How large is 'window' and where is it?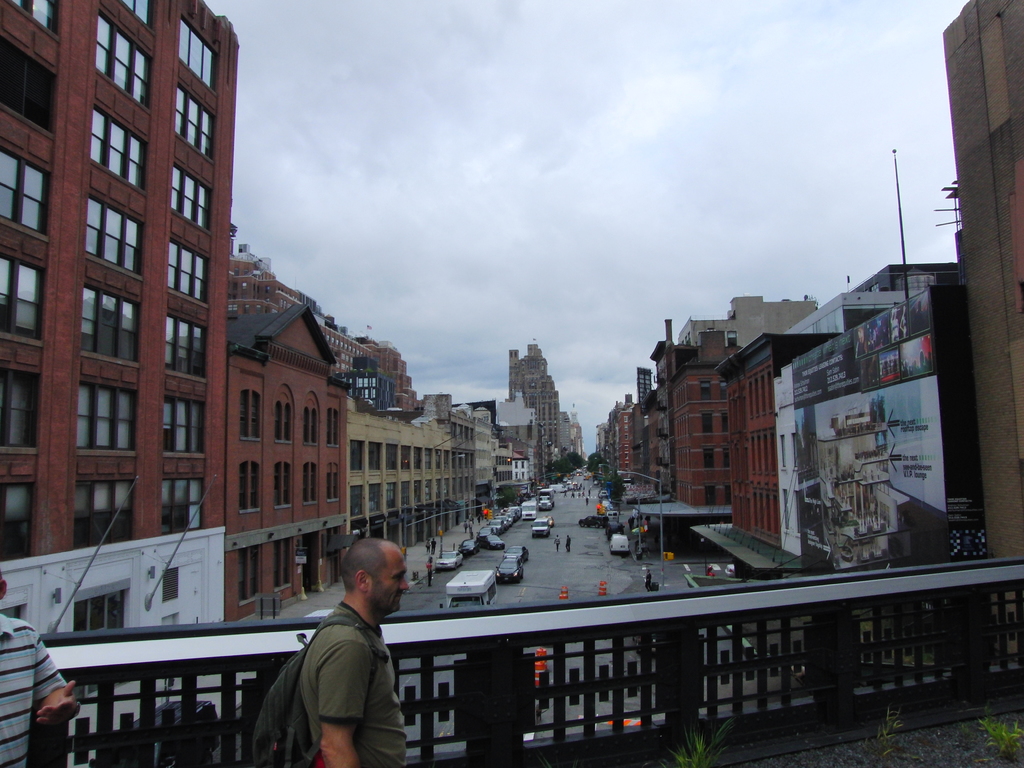
Bounding box: (80, 280, 140, 367).
